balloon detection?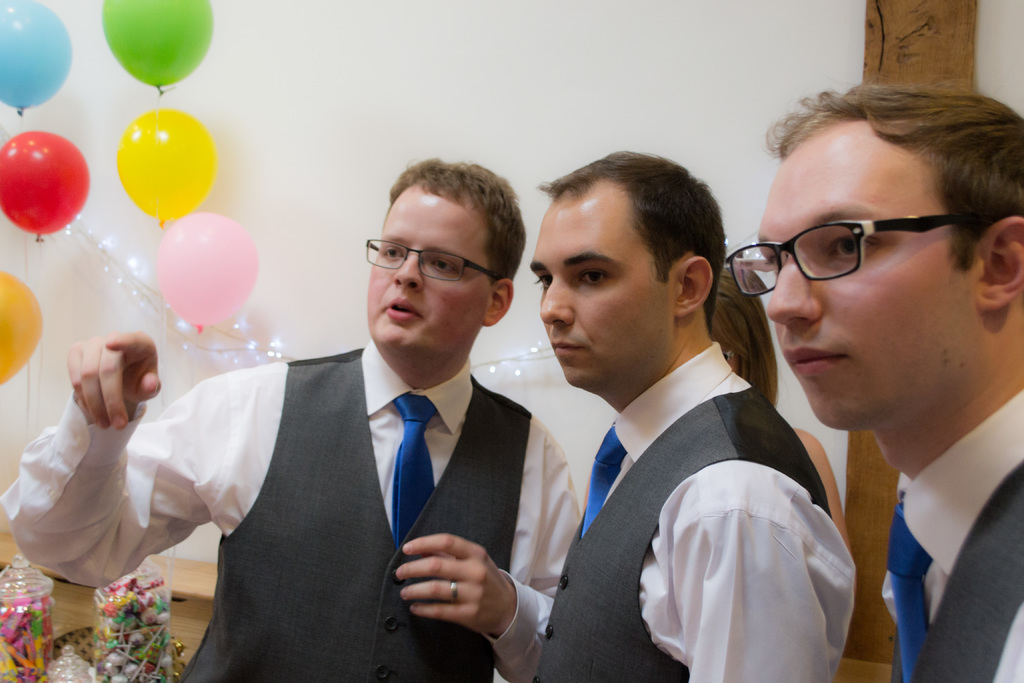
x1=0 y1=130 x2=92 y2=243
